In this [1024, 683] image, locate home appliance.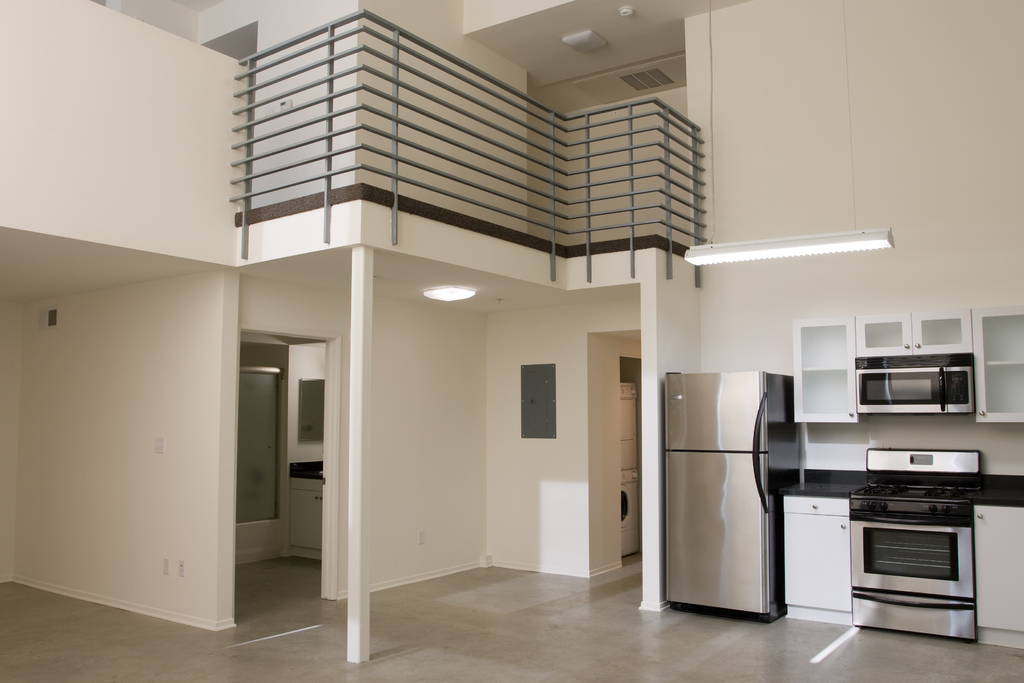
Bounding box: bbox(857, 354, 976, 419).
